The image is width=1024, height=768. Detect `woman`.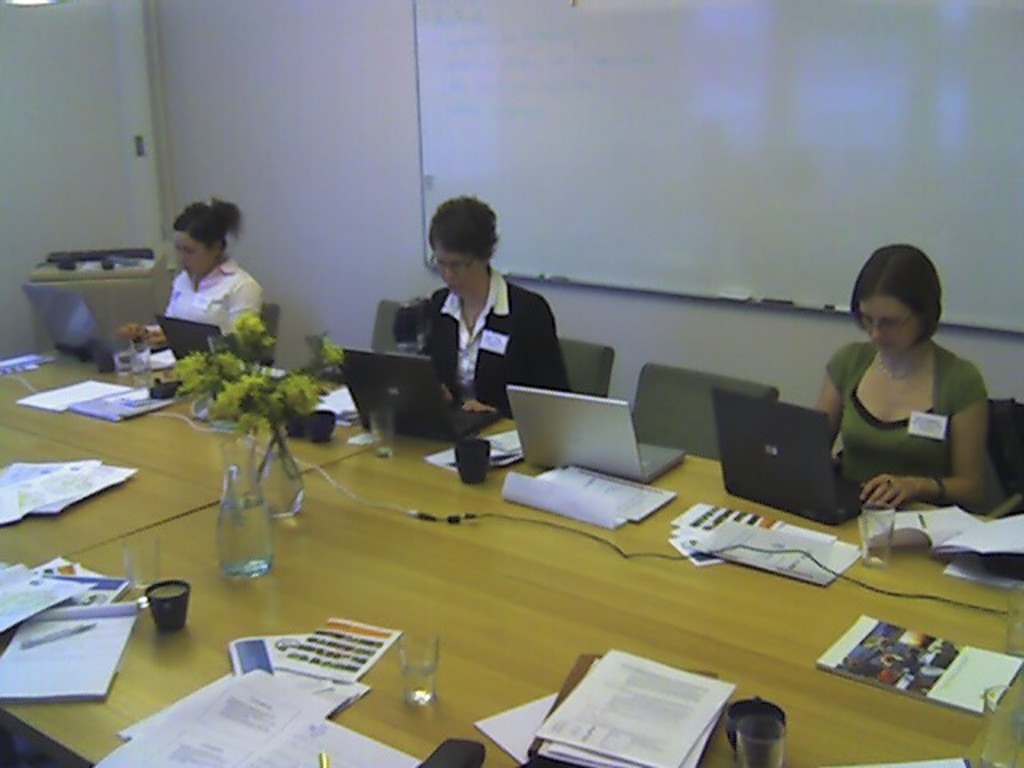
Detection: <region>787, 242, 1010, 549</region>.
